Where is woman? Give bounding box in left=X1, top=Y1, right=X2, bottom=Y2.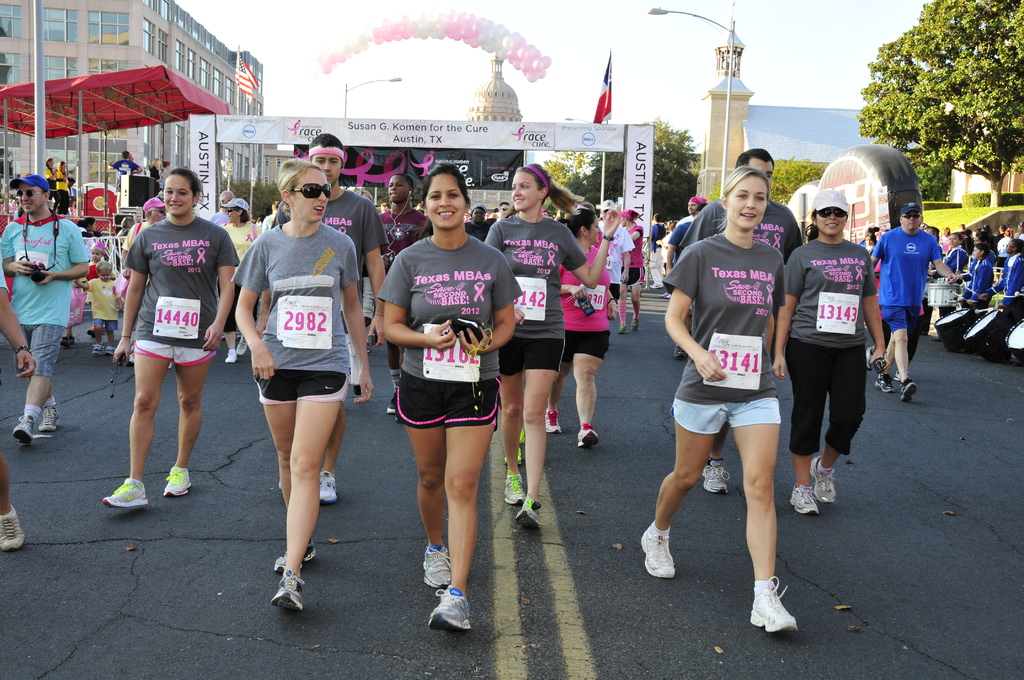
left=42, top=156, right=58, bottom=202.
